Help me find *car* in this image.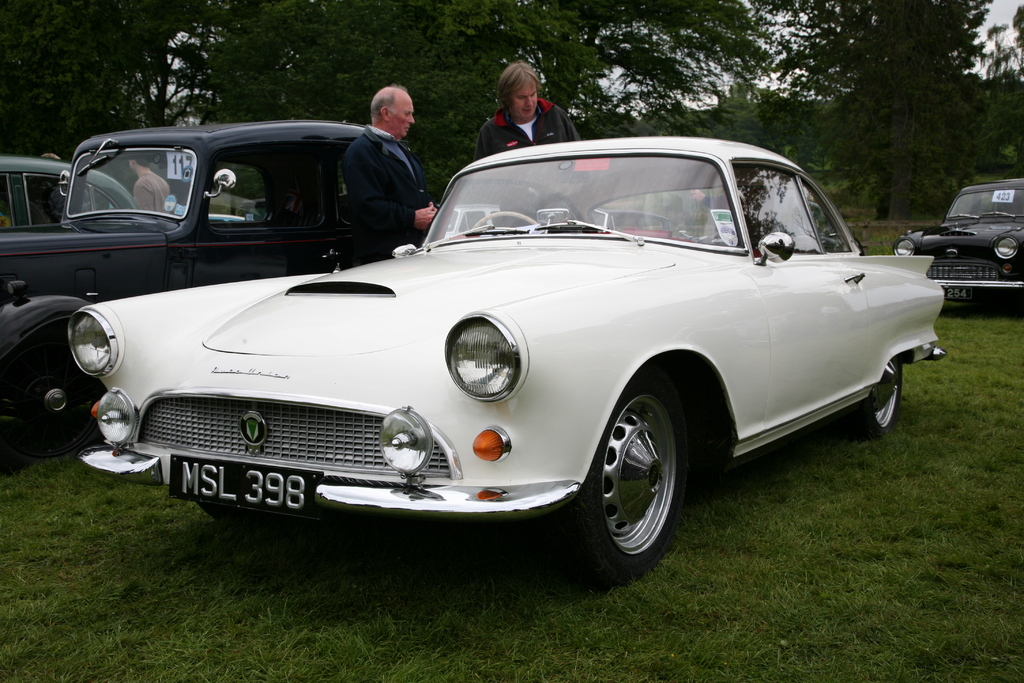
Found it: left=535, top=204, right=691, bottom=241.
